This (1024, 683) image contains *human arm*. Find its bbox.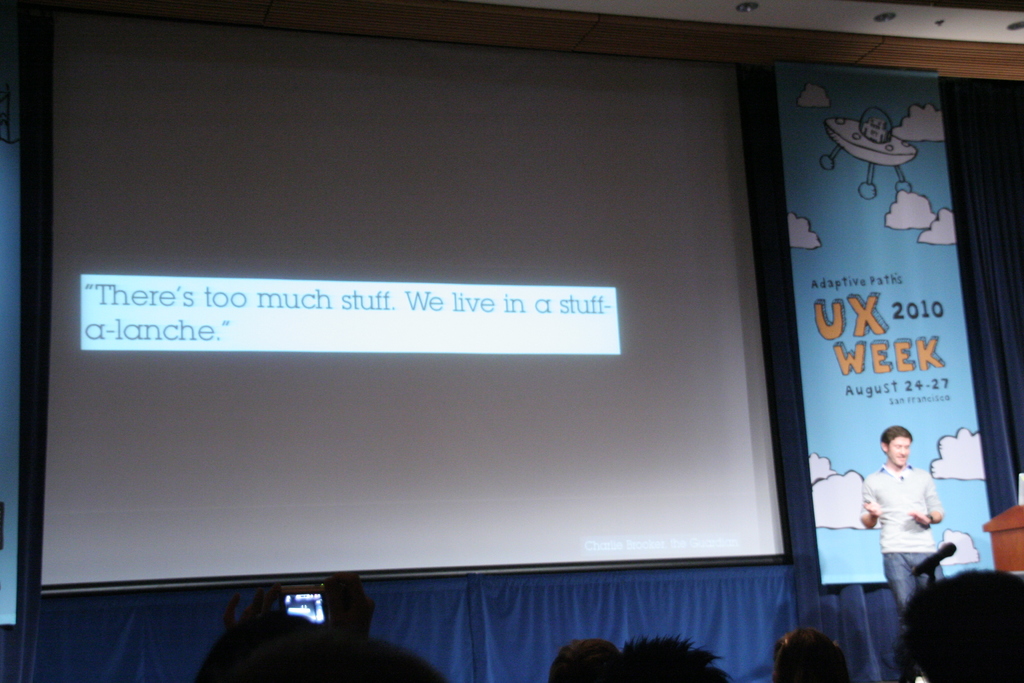
[left=909, top=481, right=947, bottom=526].
